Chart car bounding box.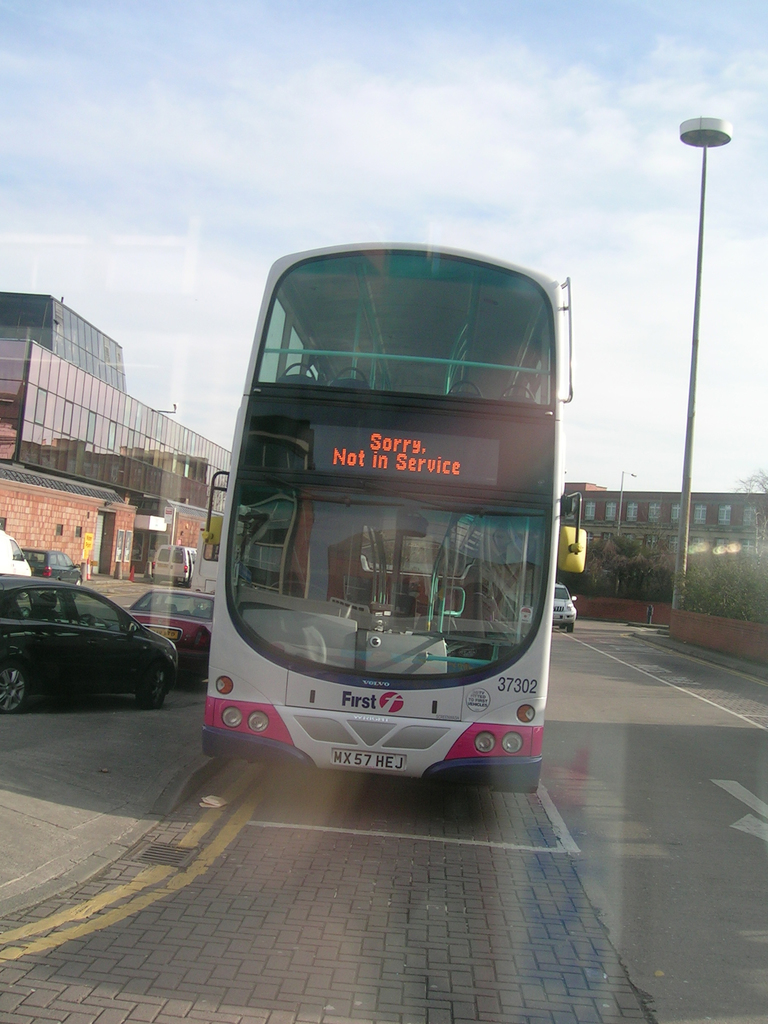
Charted: region(148, 547, 197, 584).
